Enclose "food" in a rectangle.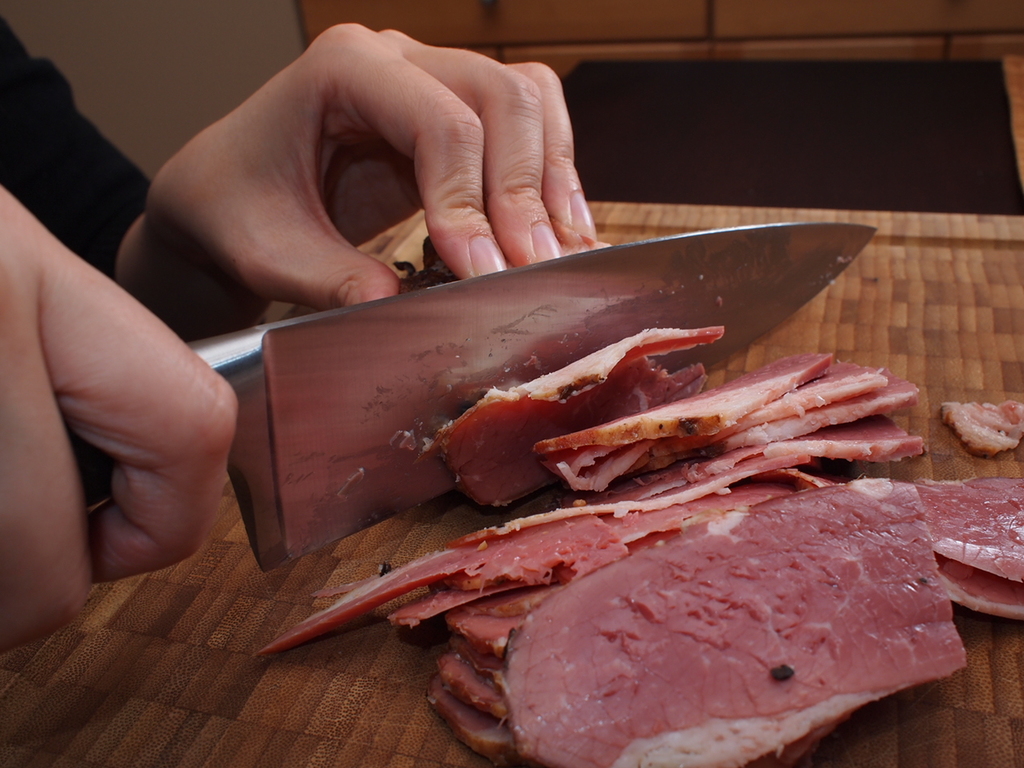
box=[225, 203, 930, 658].
